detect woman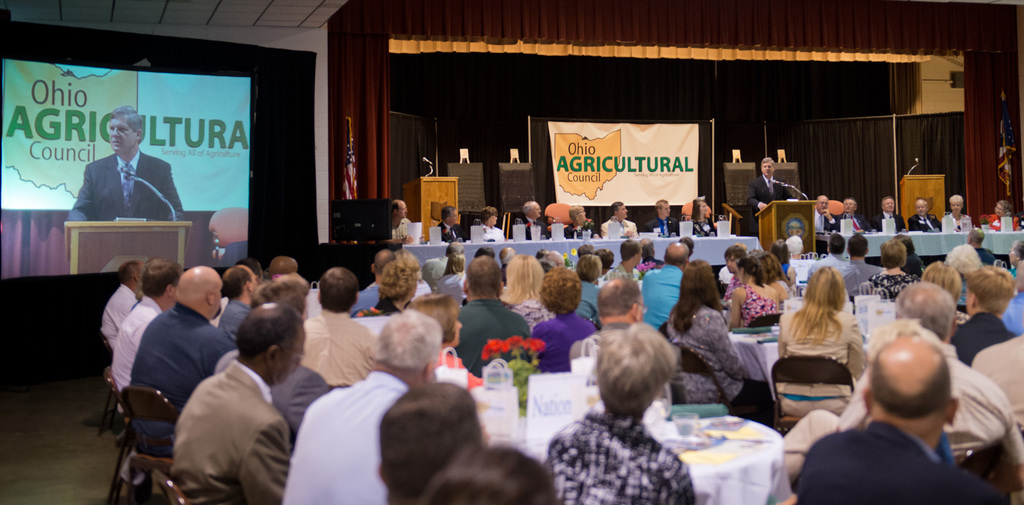
414 296 483 388
